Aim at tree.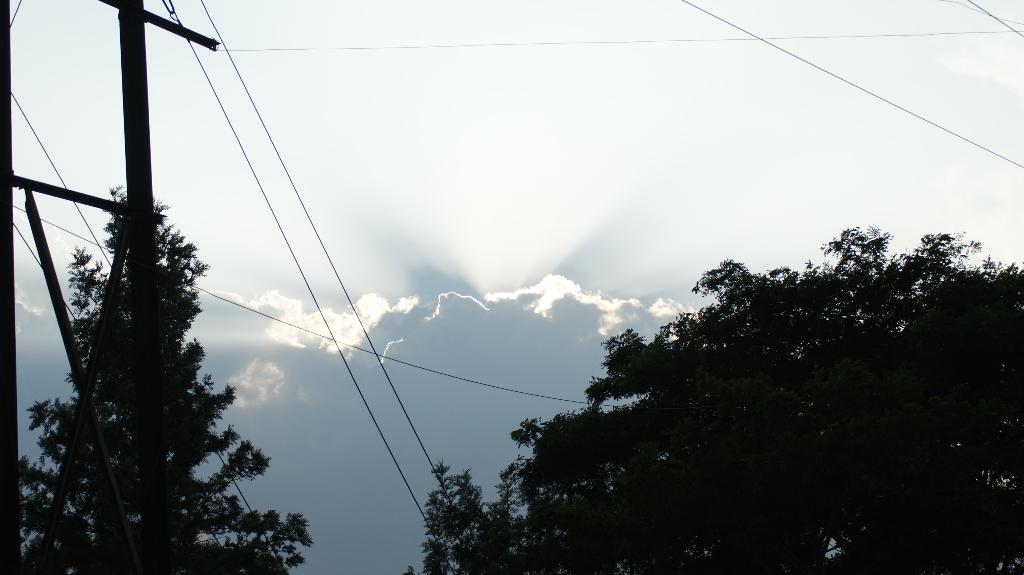
Aimed at Rect(0, 171, 309, 574).
